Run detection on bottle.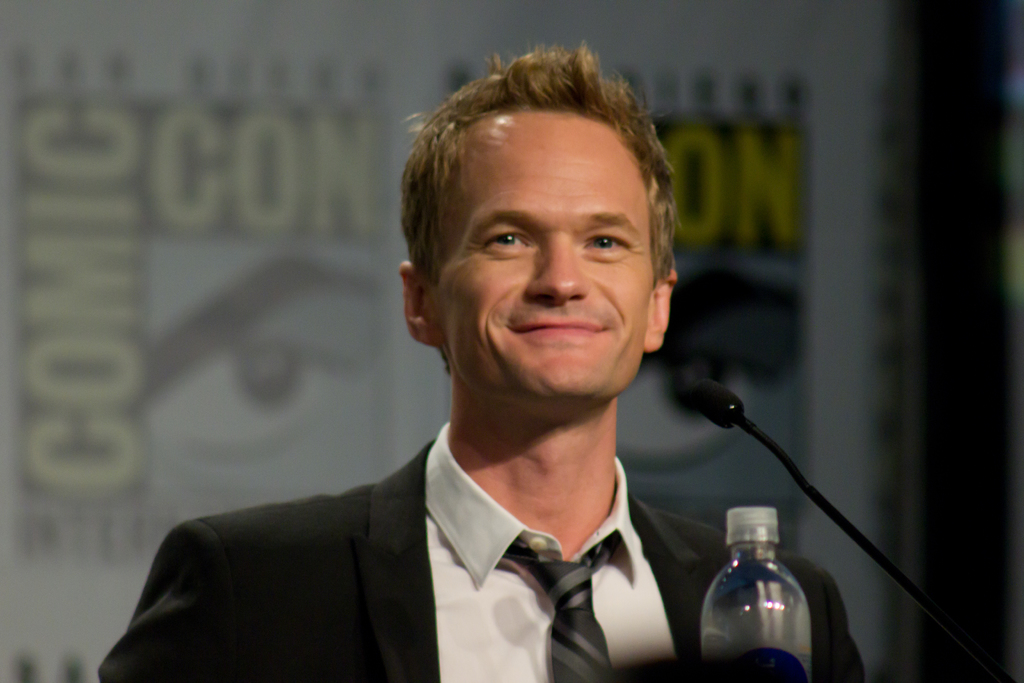
Result: region(691, 505, 834, 682).
